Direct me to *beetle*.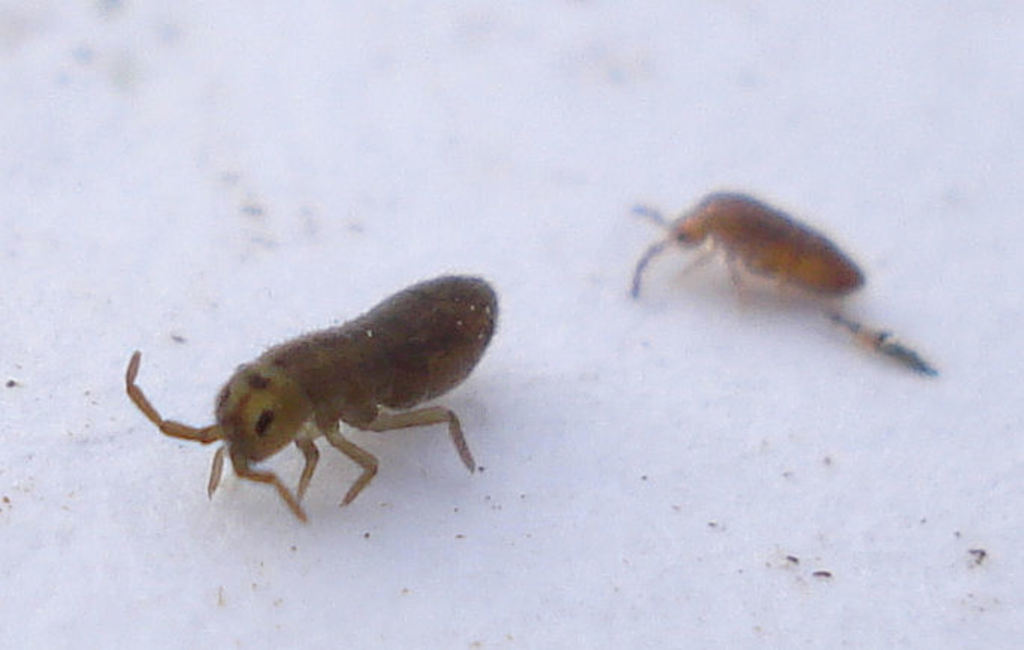
Direction: BBox(120, 269, 507, 517).
